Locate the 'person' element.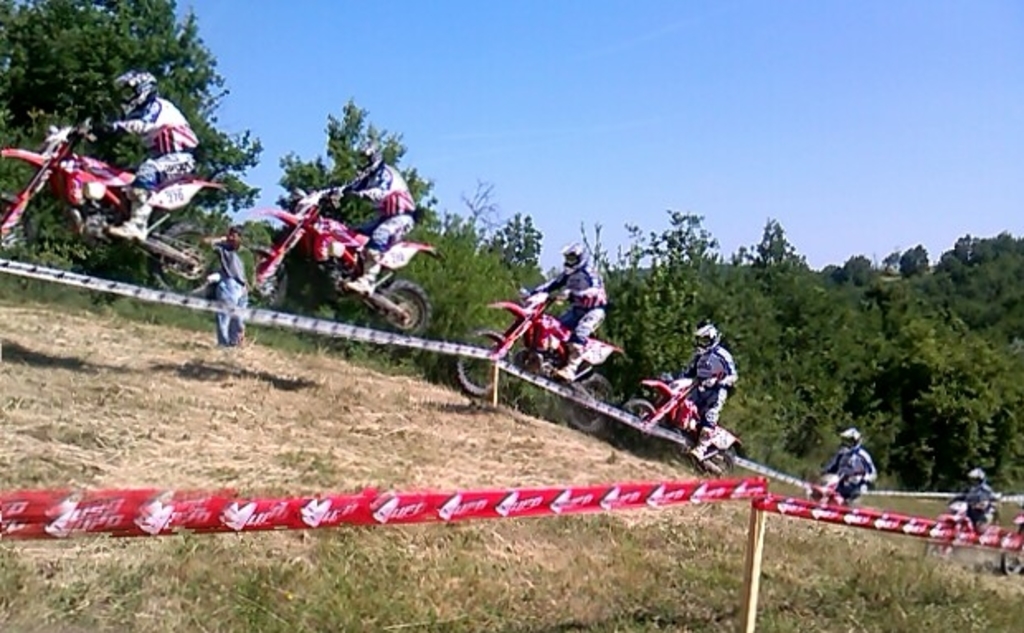
Element bbox: [956, 469, 1004, 535].
